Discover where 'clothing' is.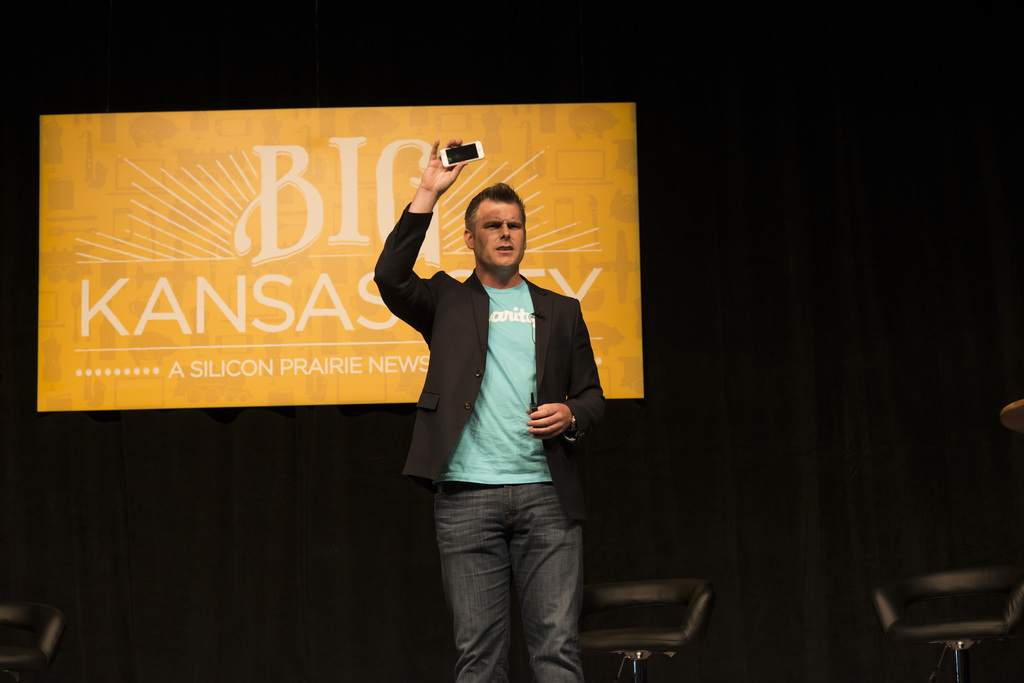
Discovered at pyautogui.locateOnScreen(393, 205, 616, 634).
